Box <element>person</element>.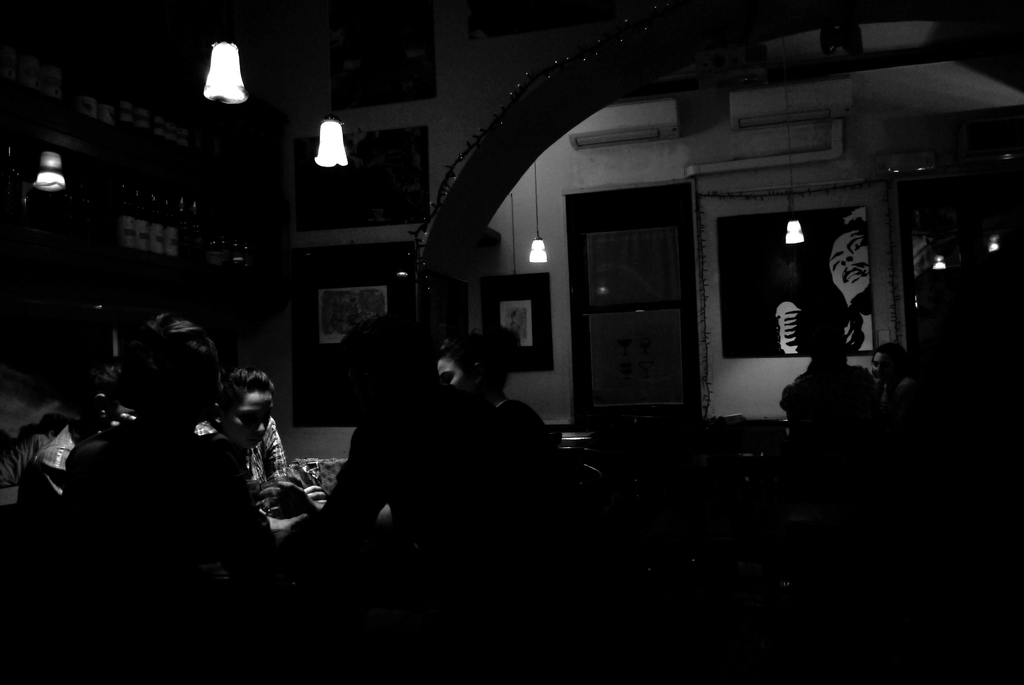
<region>872, 341, 909, 400</region>.
